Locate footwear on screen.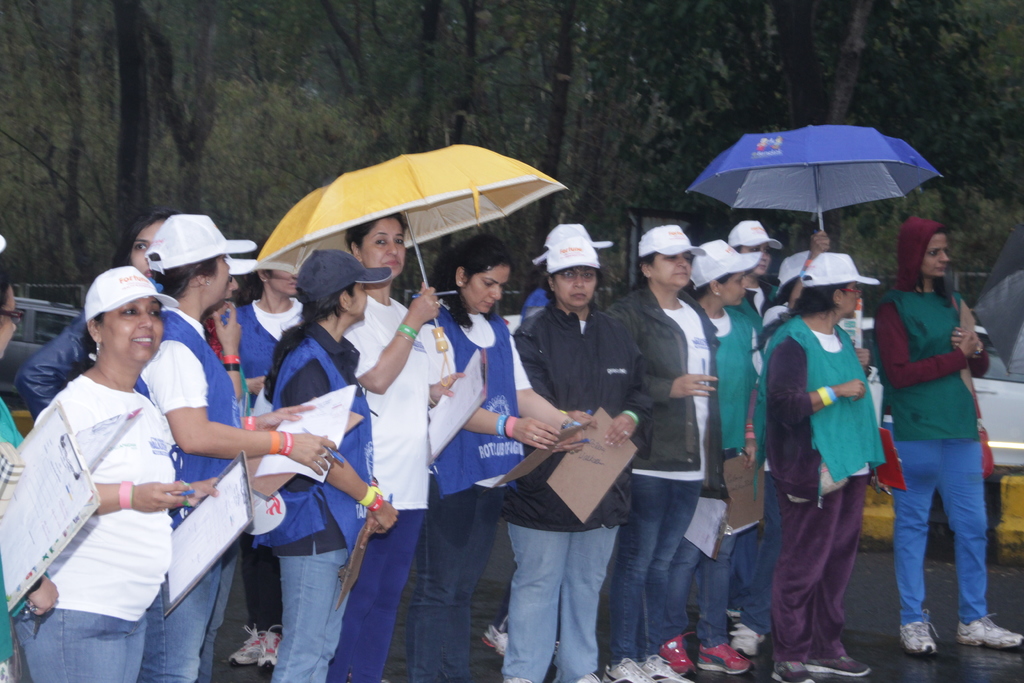
On screen at 255,627,282,668.
